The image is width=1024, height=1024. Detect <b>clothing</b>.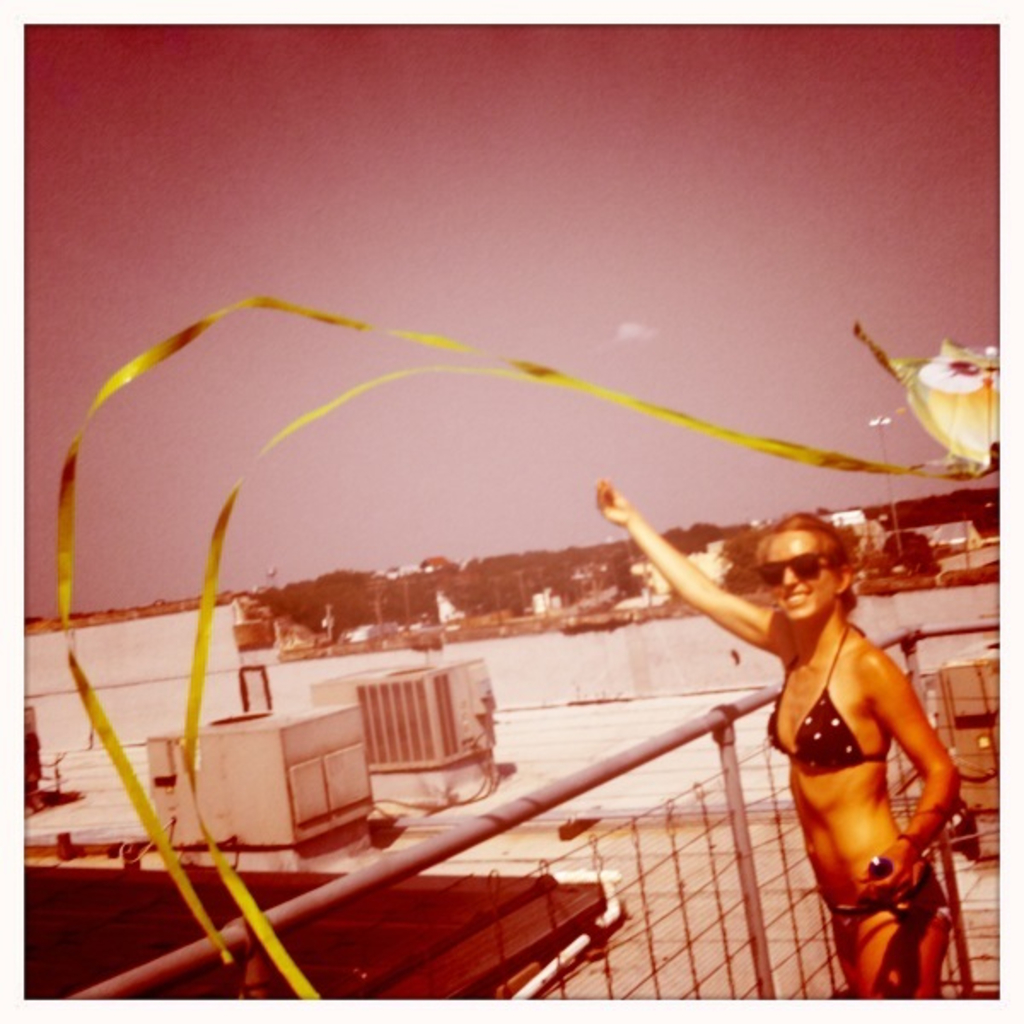
Detection: region(824, 864, 935, 916).
